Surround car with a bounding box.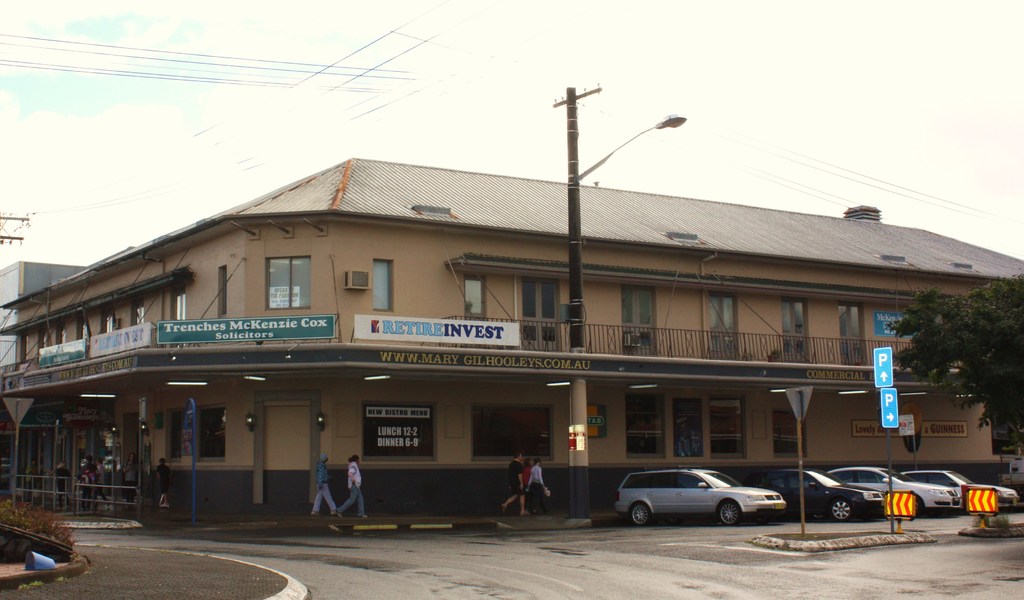
{"left": 736, "top": 468, "right": 881, "bottom": 521}.
